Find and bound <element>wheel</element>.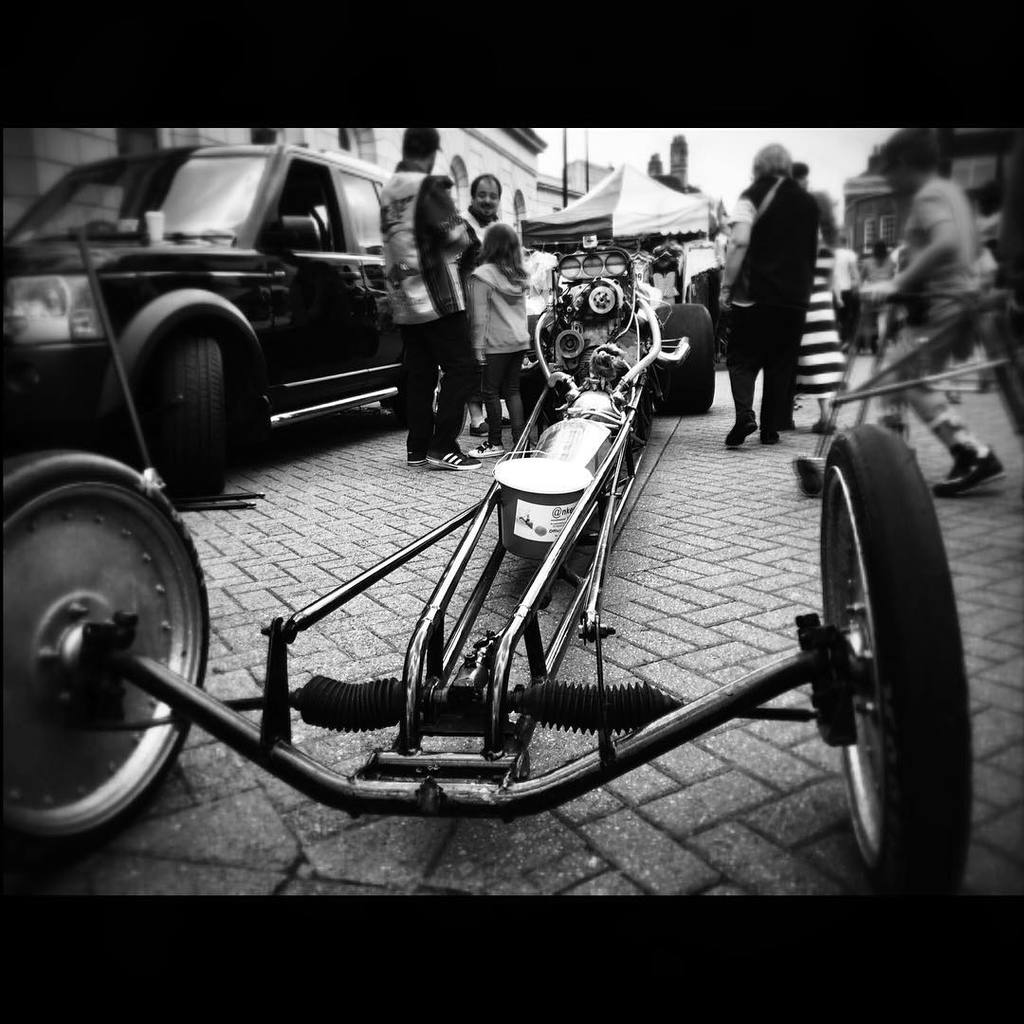
Bound: BBox(161, 337, 226, 498).
